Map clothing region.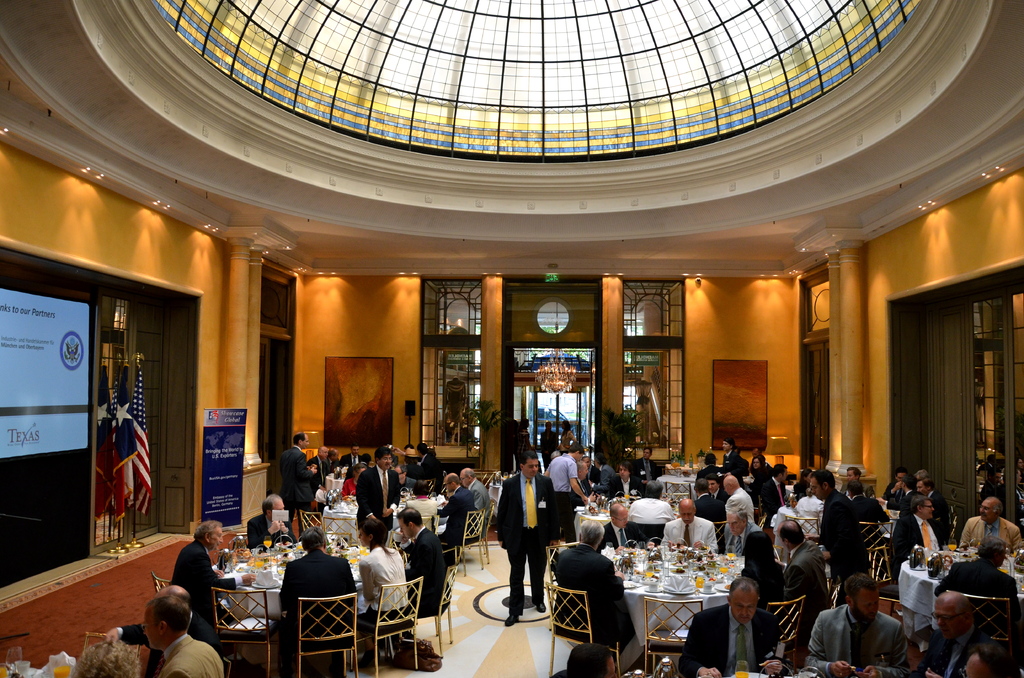
Mapped to <box>356,544,408,631</box>.
